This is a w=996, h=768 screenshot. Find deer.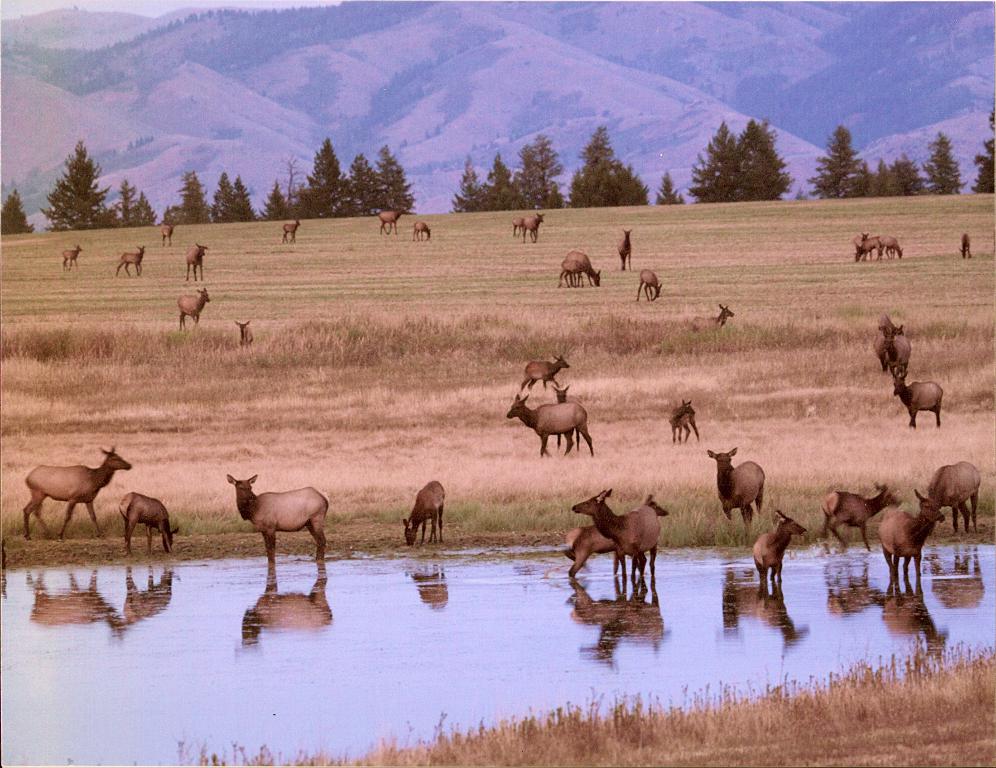
Bounding box: box(159, 222, 174, 244).
